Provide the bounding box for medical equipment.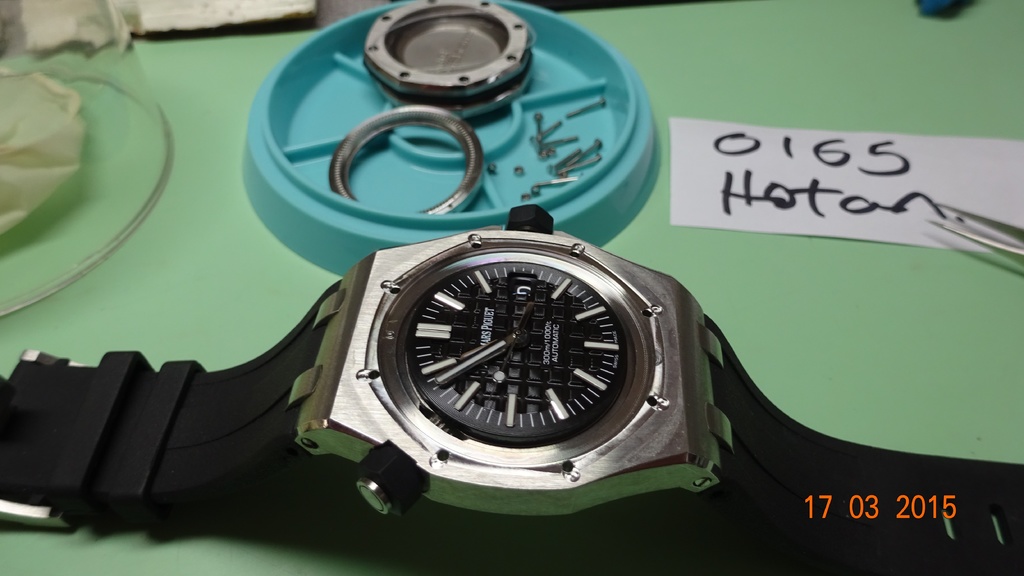
select_region(932, 201, 1023, 260).
